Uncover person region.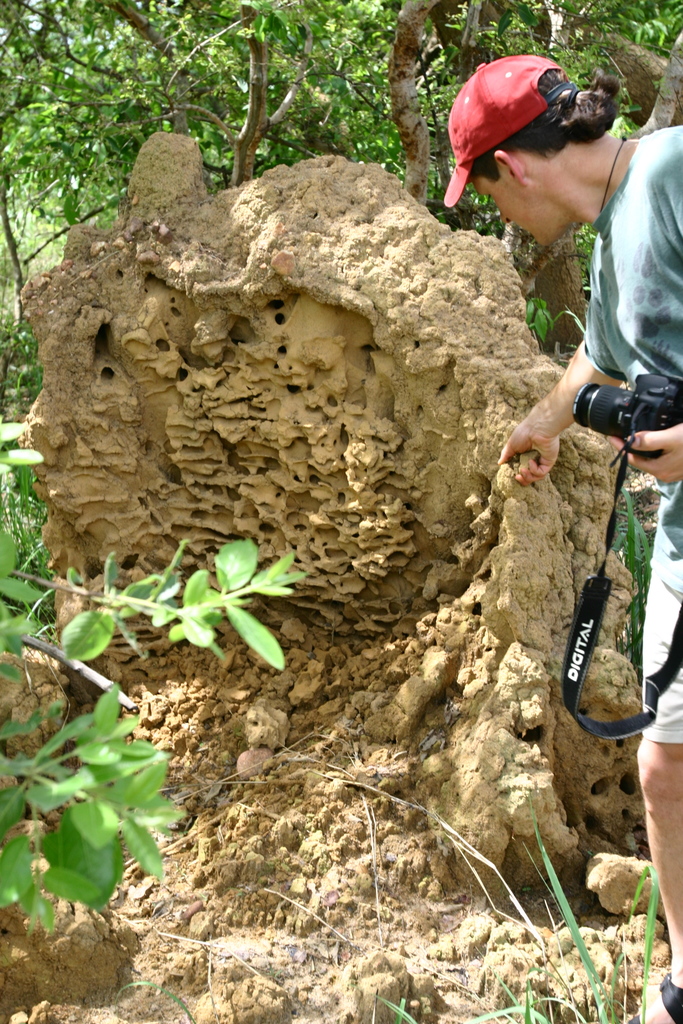
Uncovered: region(440, 56, 682, 1023).
